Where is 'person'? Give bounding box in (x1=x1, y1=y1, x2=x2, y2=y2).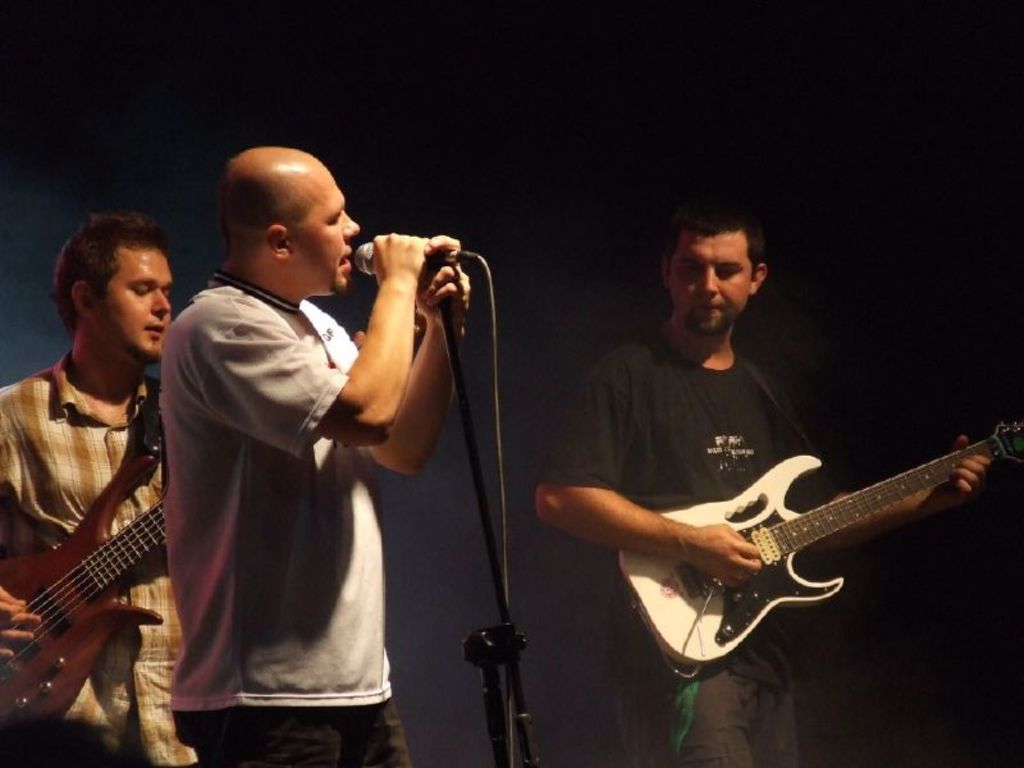
(x1=3, y1=206, x2=207, y2=767).
